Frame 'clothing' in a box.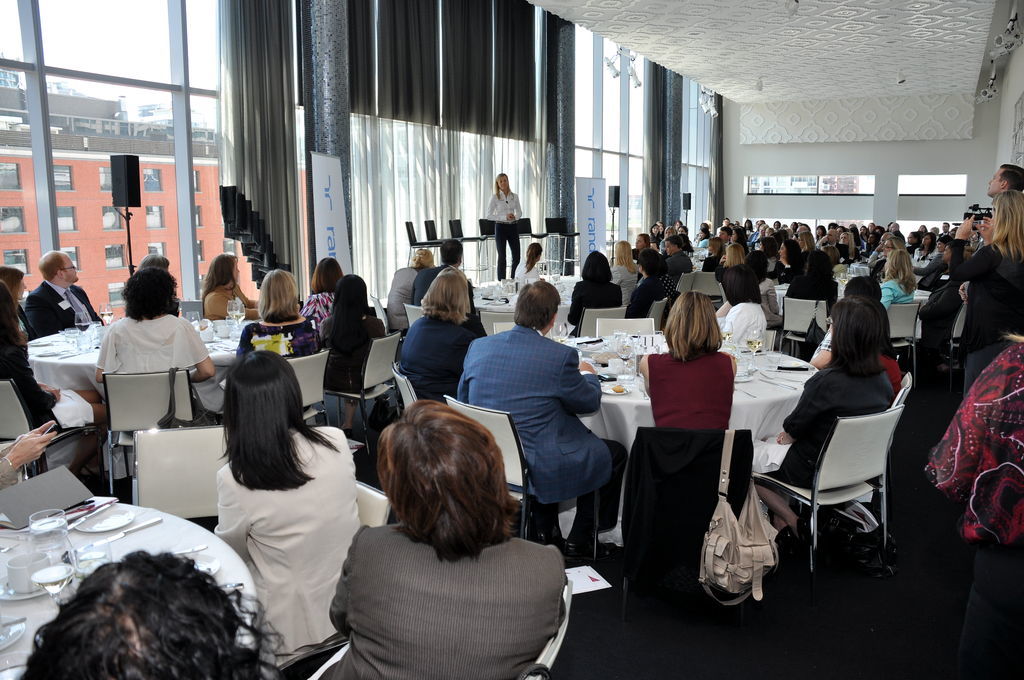
box=[324, 518, 567, 679].
